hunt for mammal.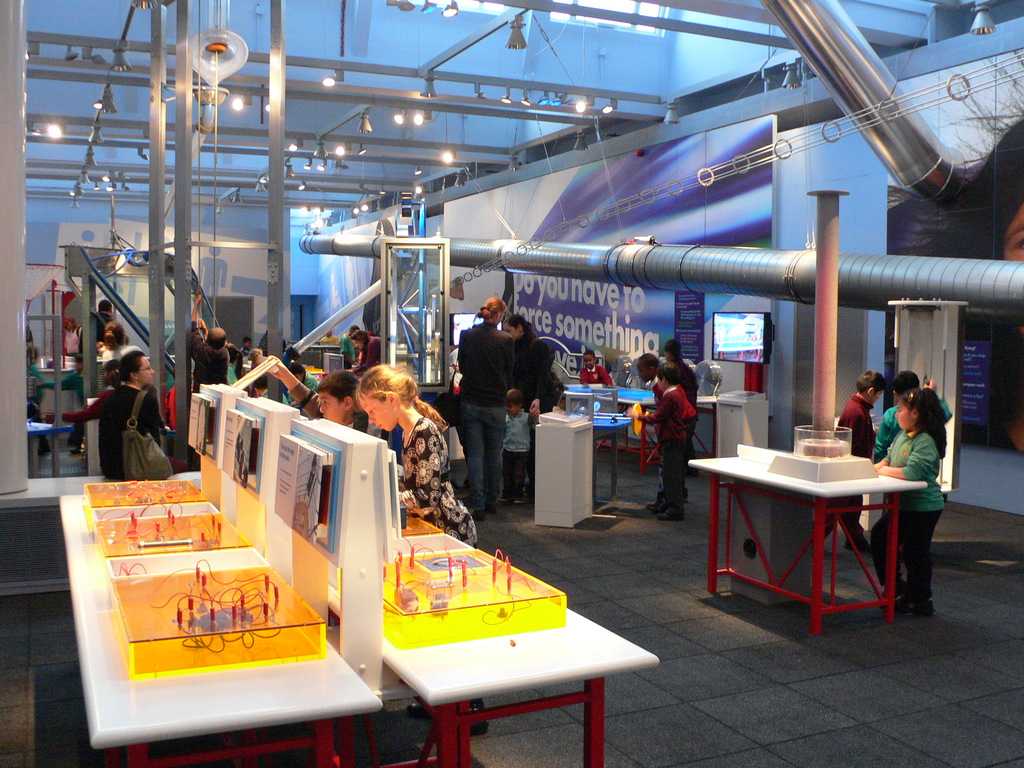
Hunted down at (left=579, top=350, right=618, bottom=391).
